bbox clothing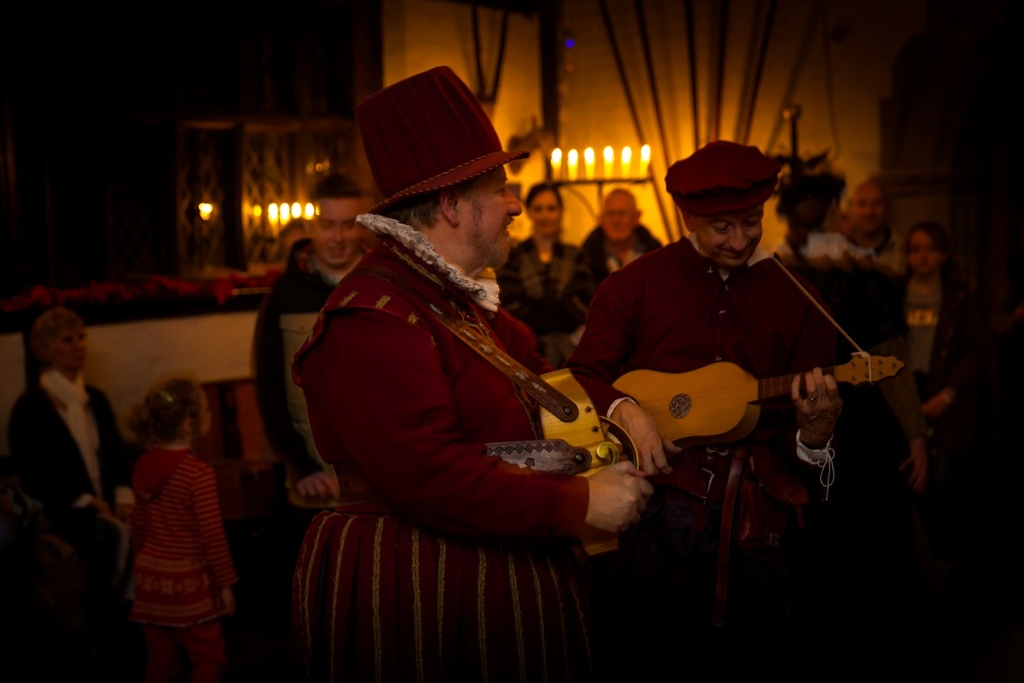
251/255/340/492
